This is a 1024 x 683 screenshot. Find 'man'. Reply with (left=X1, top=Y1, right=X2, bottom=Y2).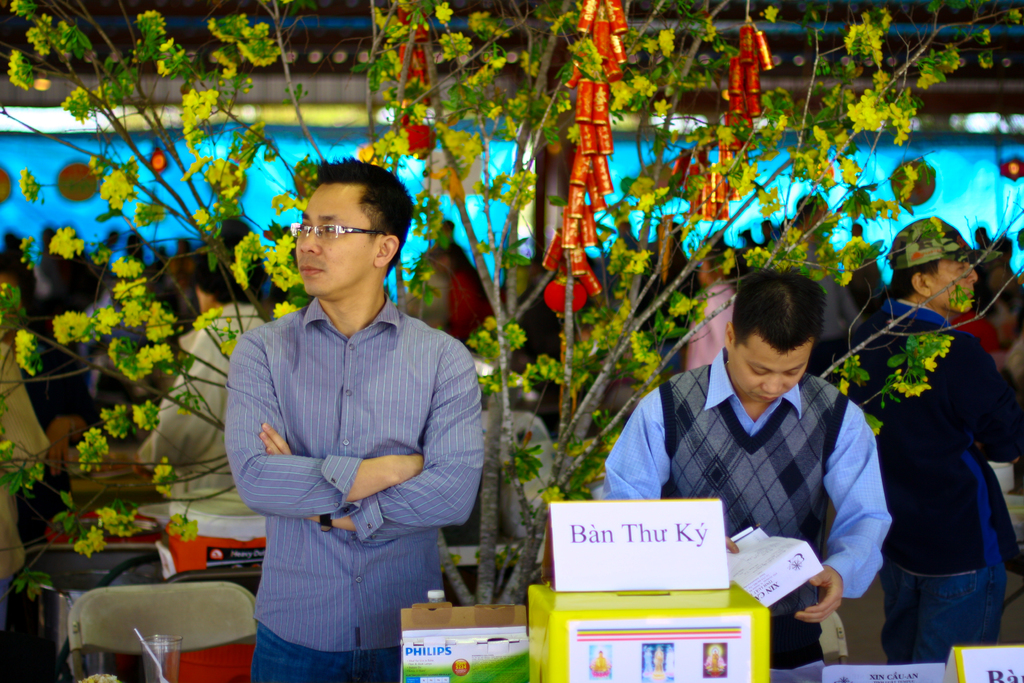
(left=845, top=218, right=1023, bottom=664).
